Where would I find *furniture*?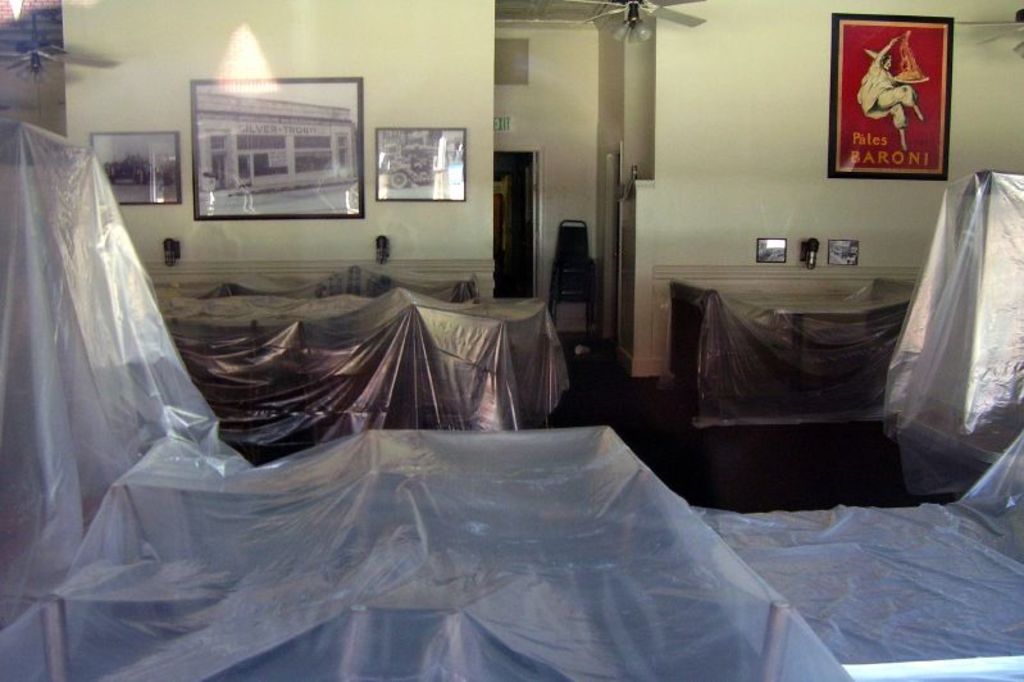
At BBox(550, 218, 596, 318).
